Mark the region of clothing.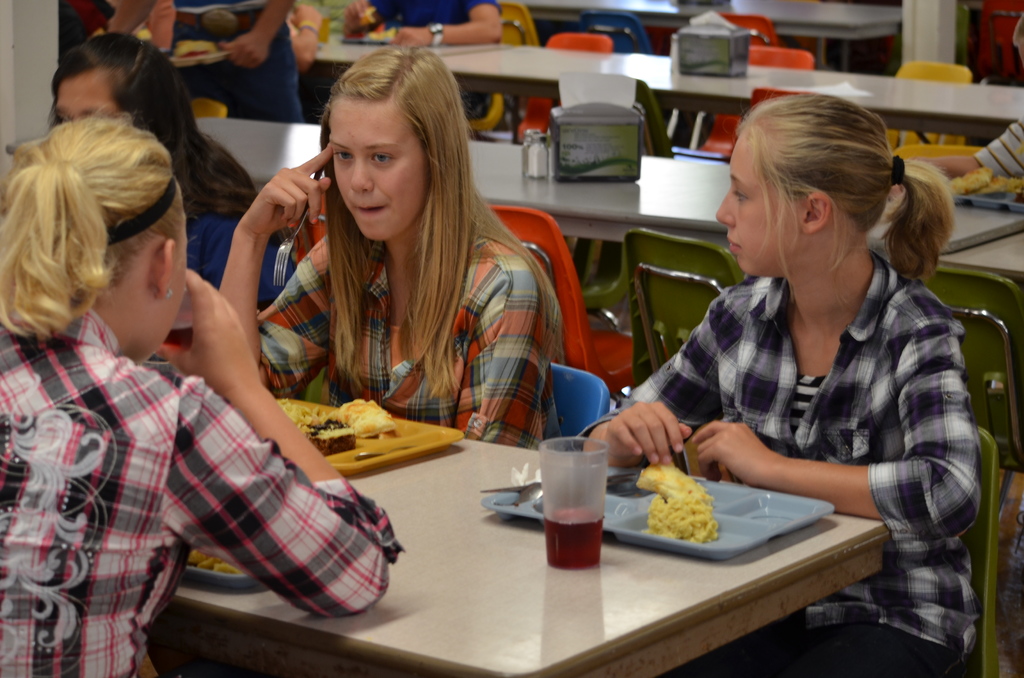
Region: detection(577, 270, 979, 677).
